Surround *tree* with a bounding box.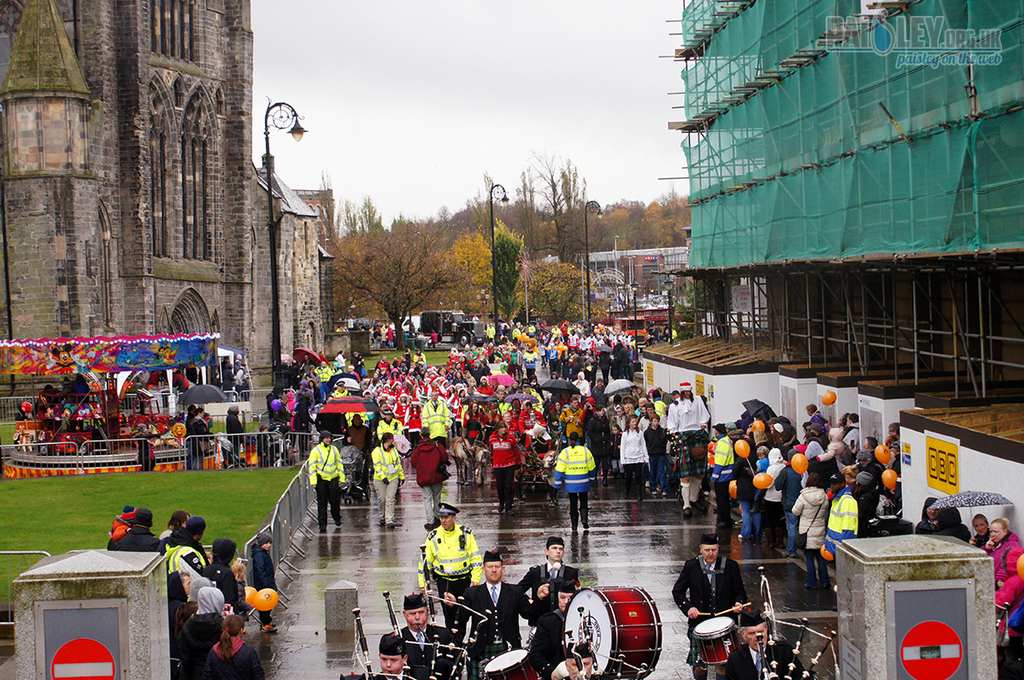
485/223/524/327.
